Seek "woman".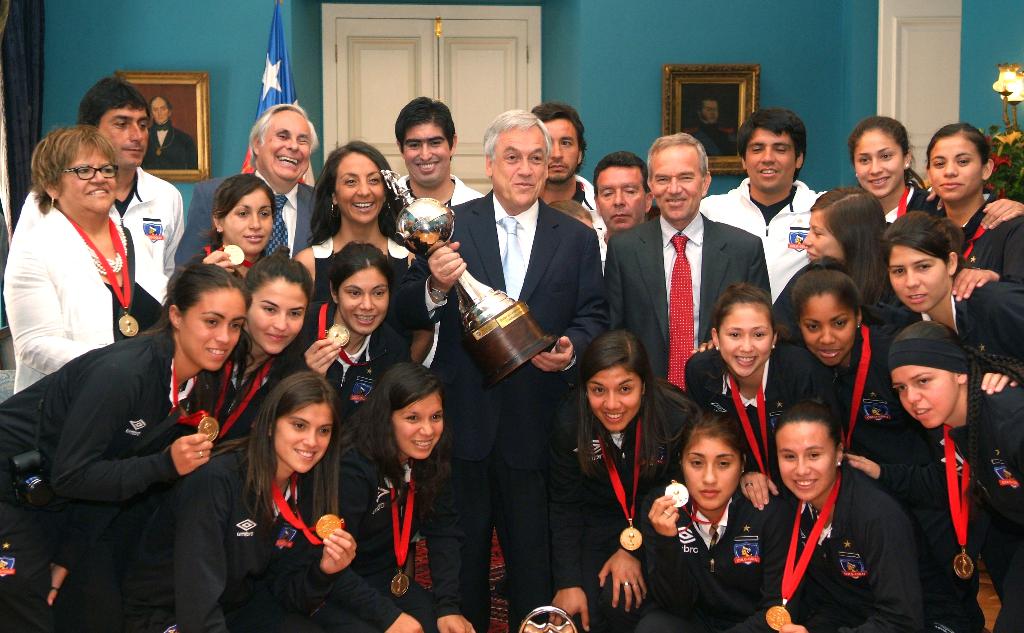
bbox(680, 293, 828, 437).
